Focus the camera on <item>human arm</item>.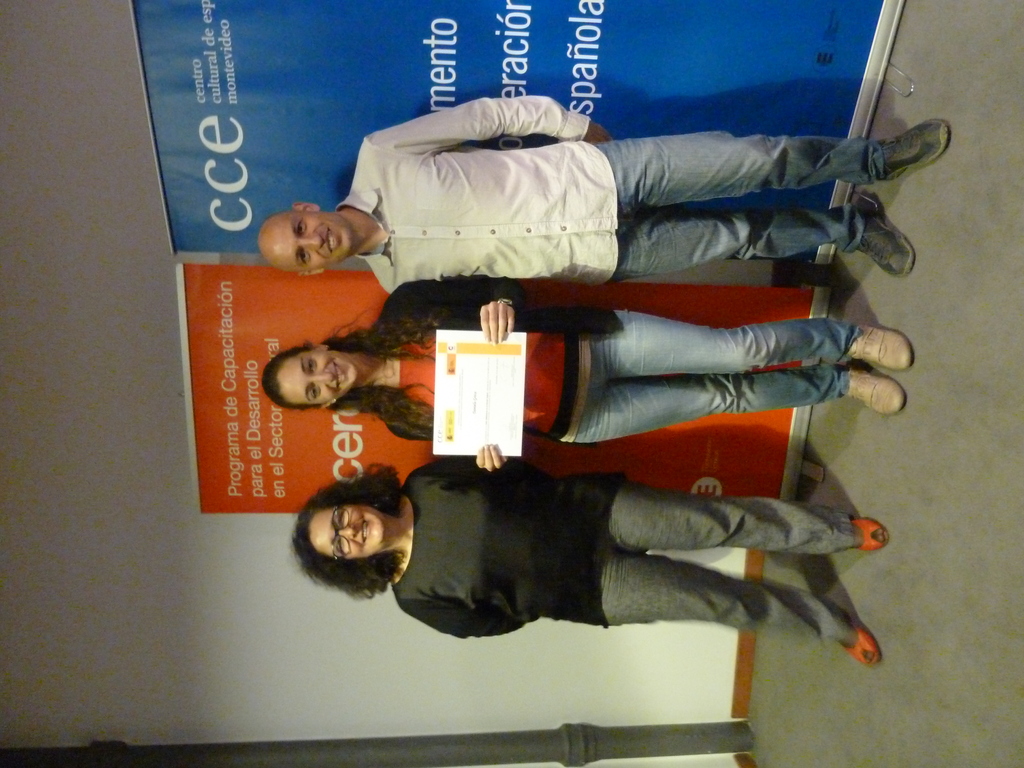
Focus region: {"left": 402, "top": 609, "right": 524, "bottom": 634}.
